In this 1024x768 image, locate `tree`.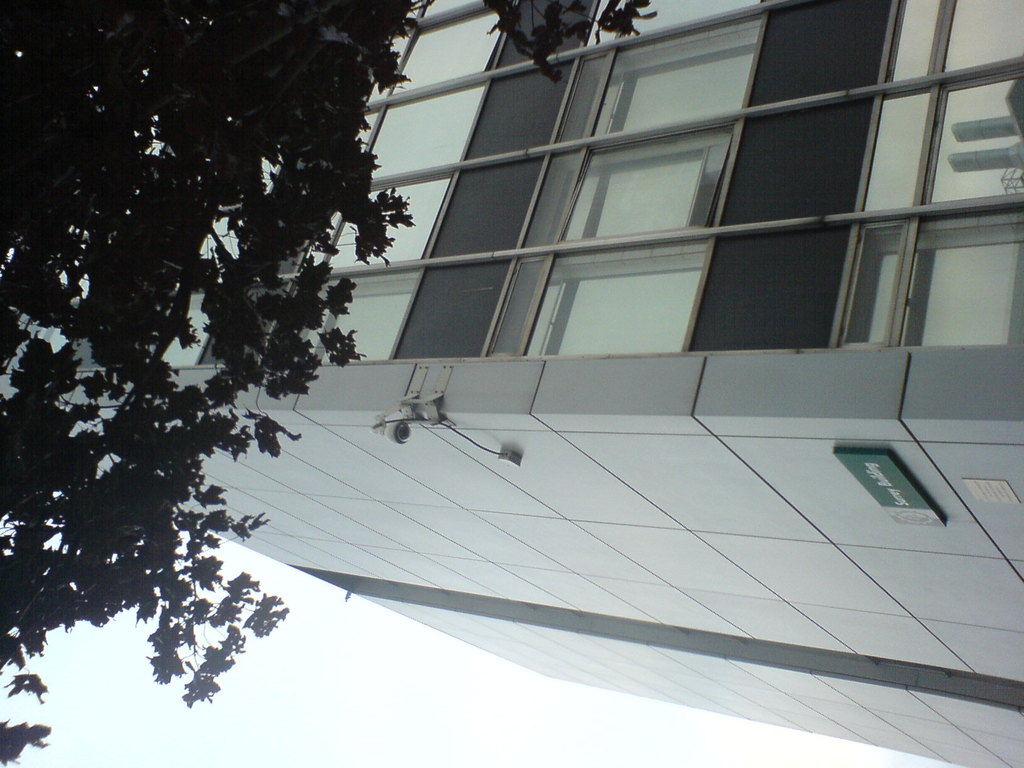
Bounding box: 2/0/657/762.
